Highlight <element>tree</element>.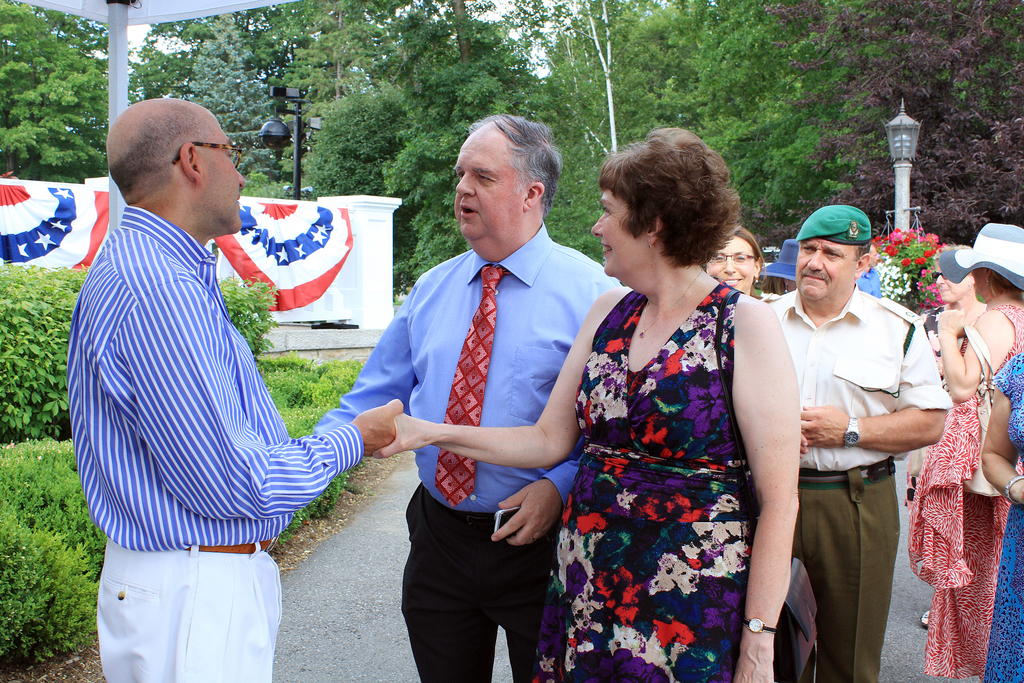
Highlighted region: Rect(0, 0, 110, 185).
